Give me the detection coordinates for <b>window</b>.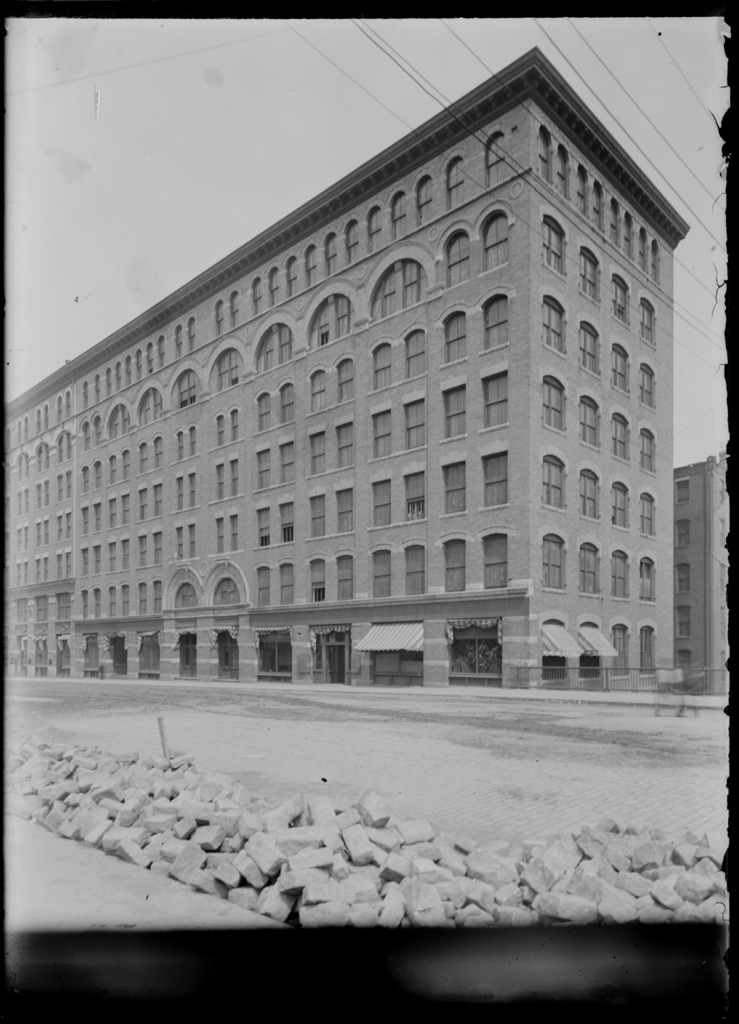
bbox=(542, 221, 563, 277).
